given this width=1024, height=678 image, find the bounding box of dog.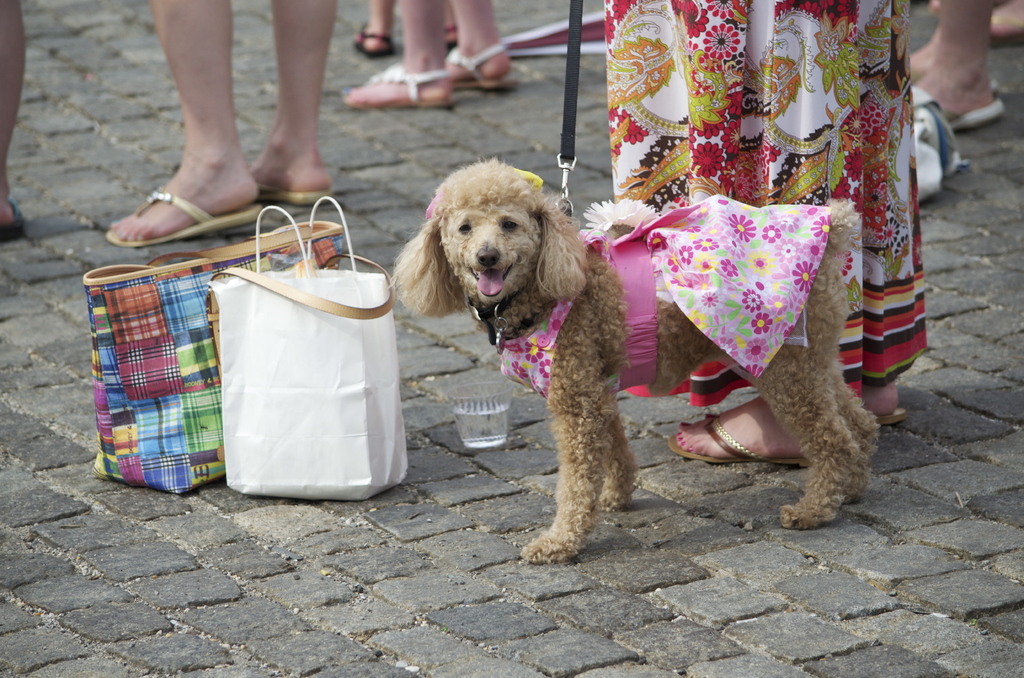
{"x1": 388, "y1": 155, "x2": 879, "y2": 564}.
